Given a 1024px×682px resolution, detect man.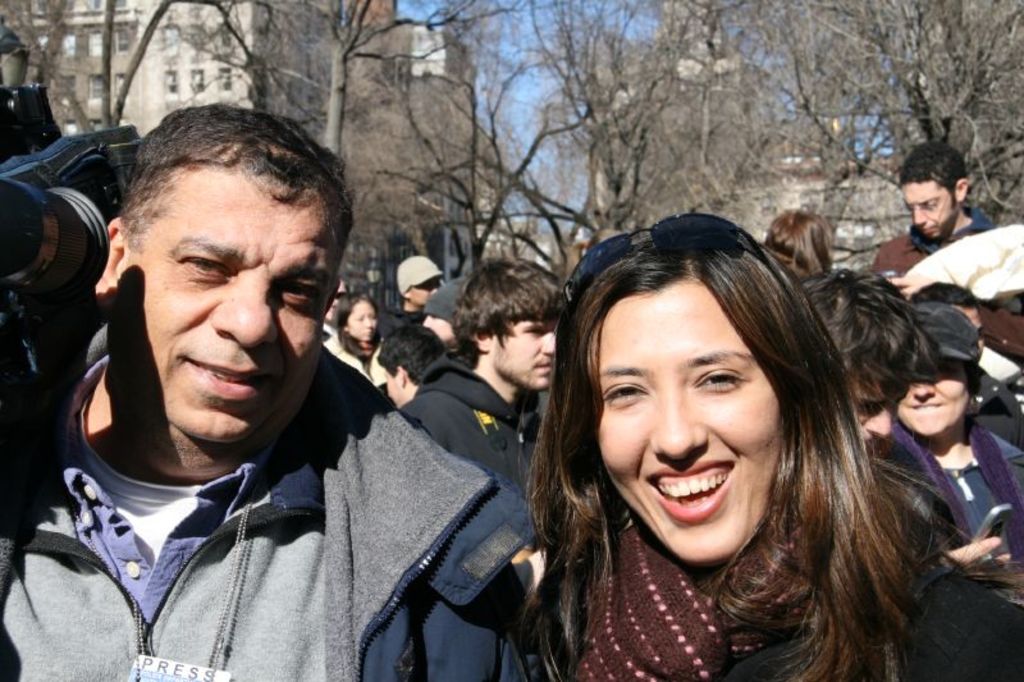
<bbox>15, 106, 372, 677</bbox>.
